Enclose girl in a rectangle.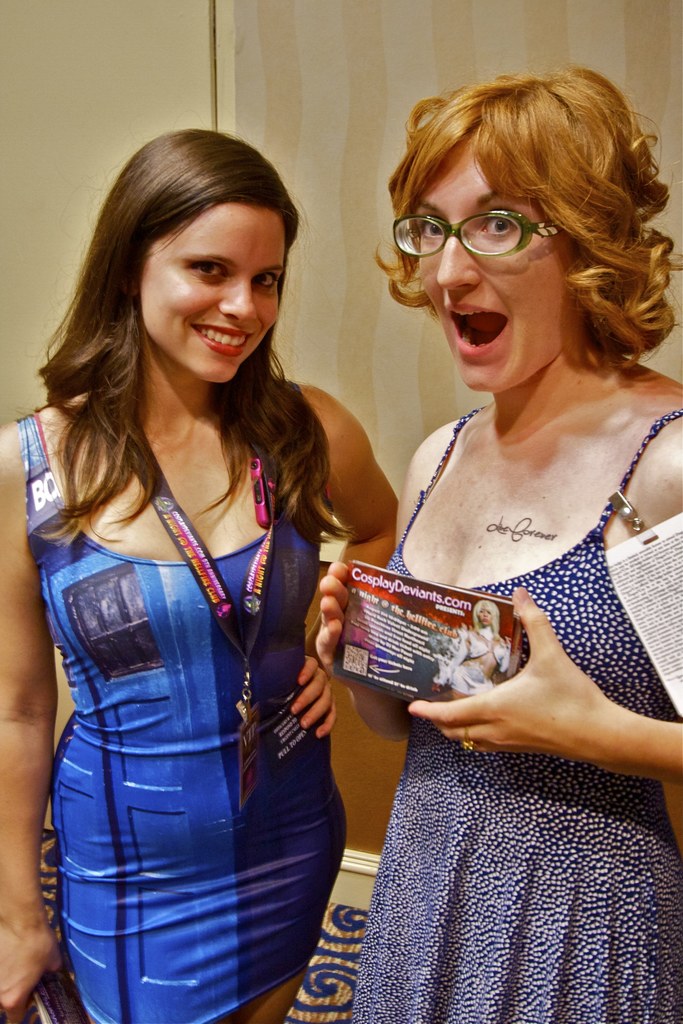
(0,120,400,1023).
